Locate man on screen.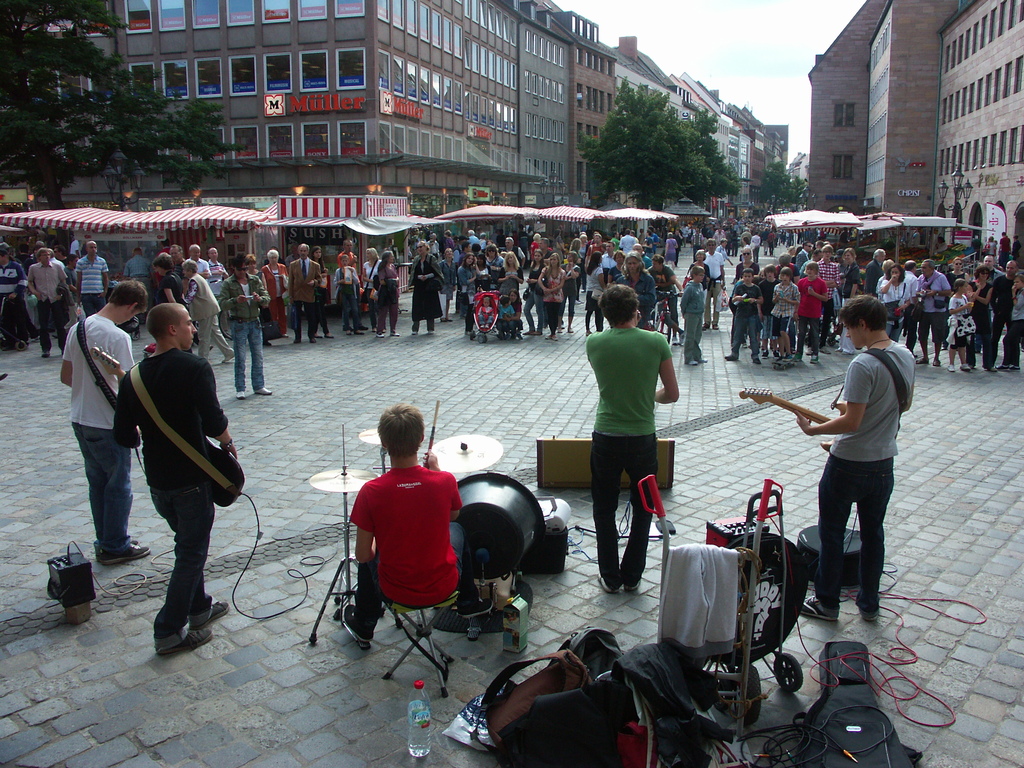
On screen at <region>169, 243, 183, 281</region>.
